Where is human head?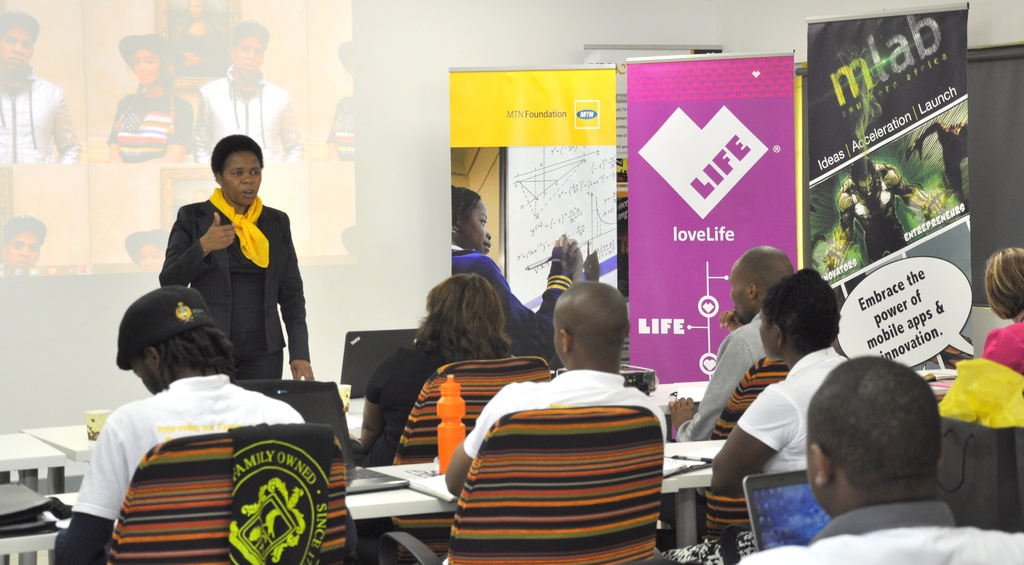
{"left": 552, "top": 277, "right": 632, "bottom": 372}.
